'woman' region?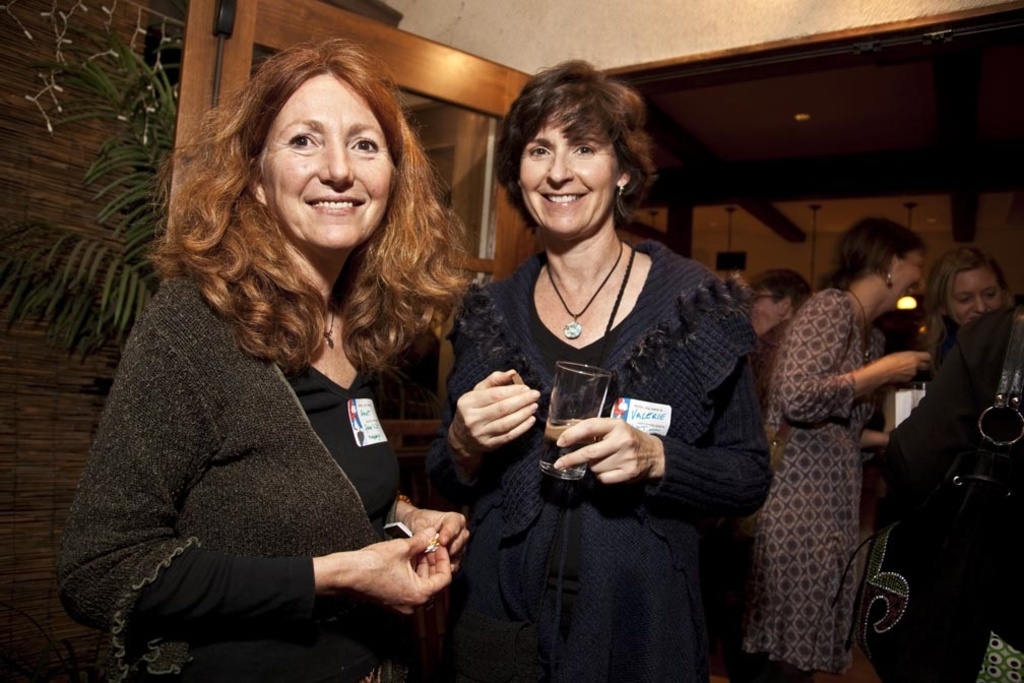
x1=432 y1=56 x2=768 y2=682
